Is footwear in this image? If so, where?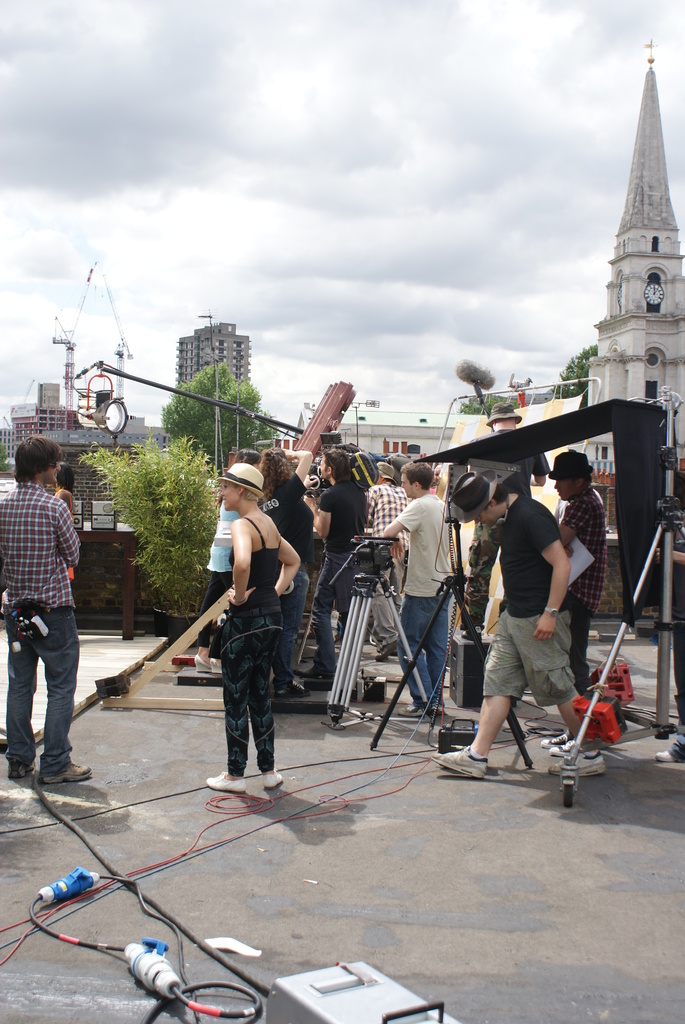
Yes, at box(211, 657, 225, 674).
